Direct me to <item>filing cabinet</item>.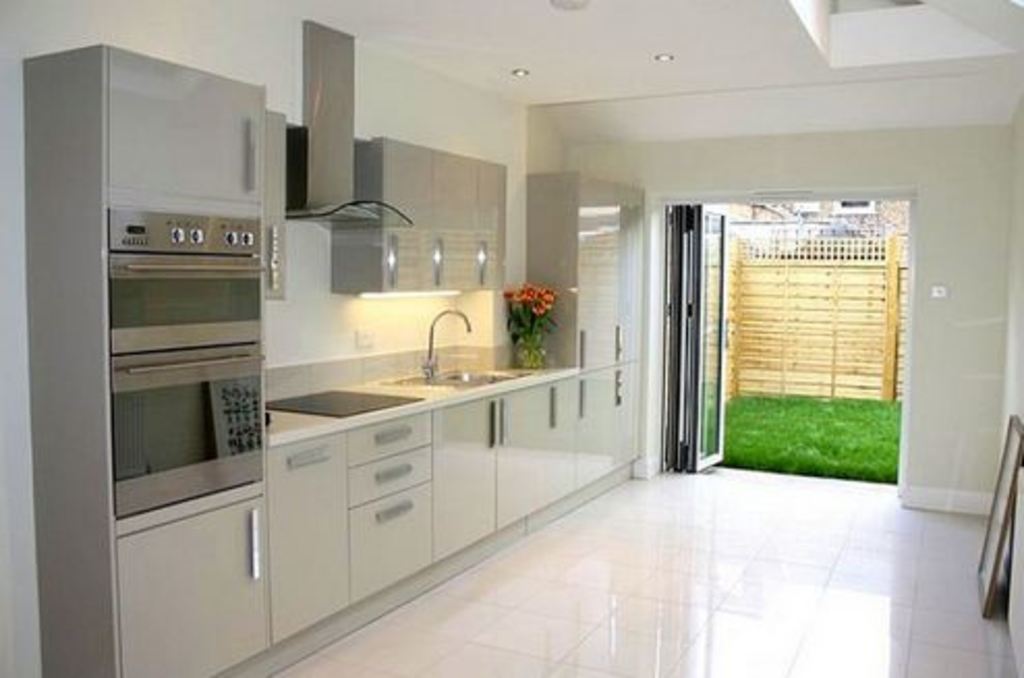
Direction: l=253, t=402, r=466, b=628.
